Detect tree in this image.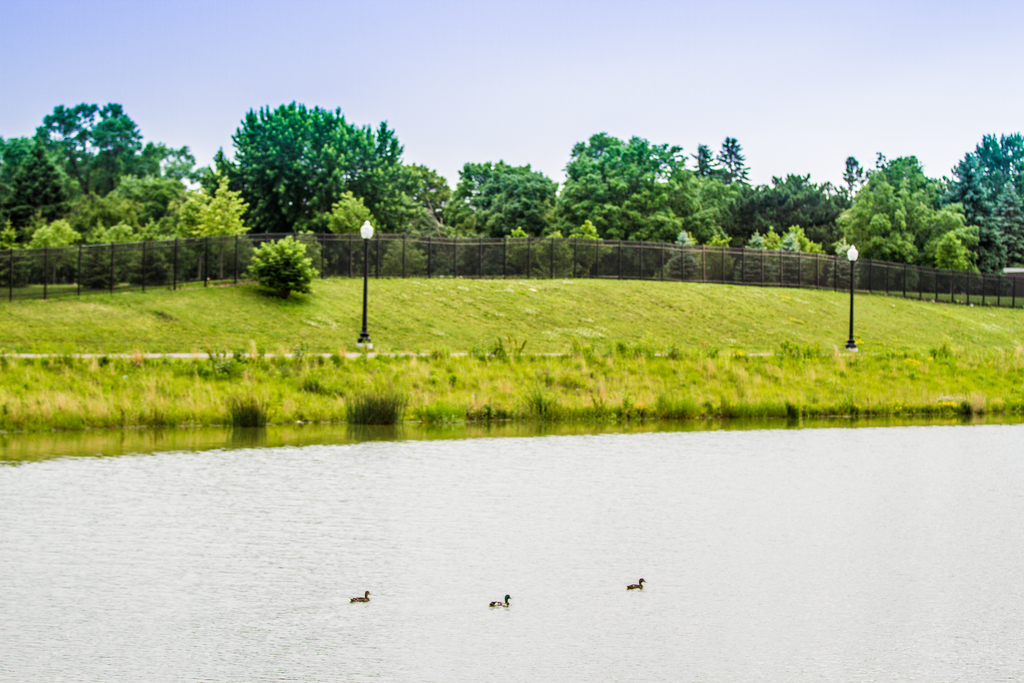
Detection: (243, 236, 318, 300).
